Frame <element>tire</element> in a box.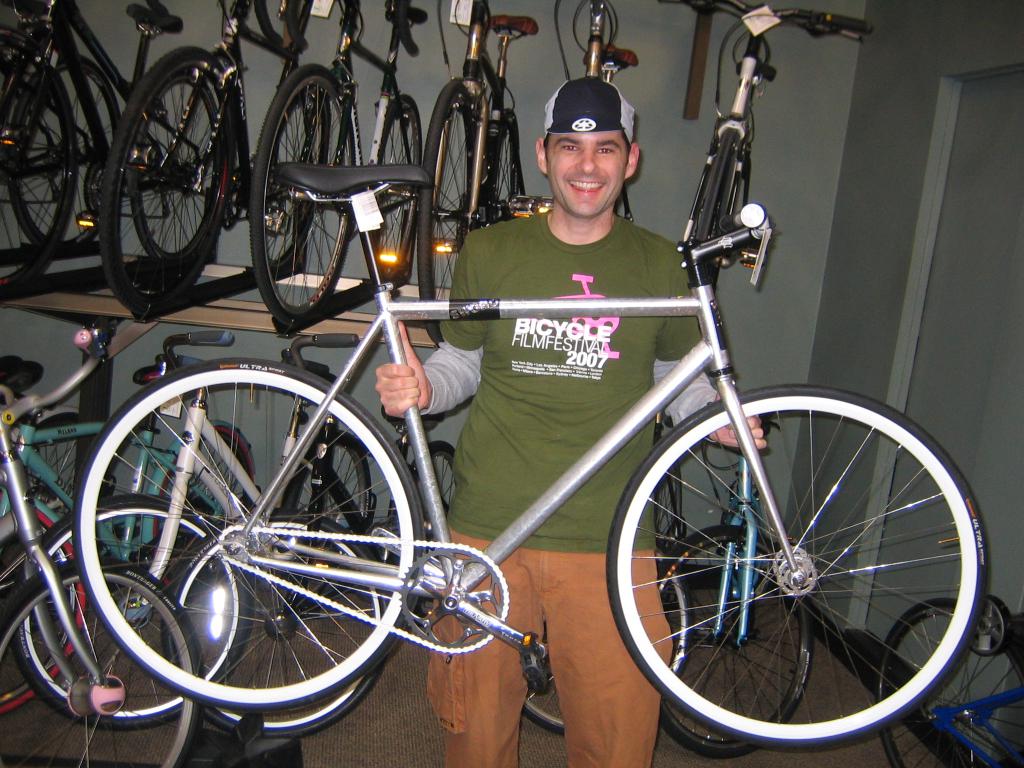
left=0, top=31, right=1, bottom=306.
